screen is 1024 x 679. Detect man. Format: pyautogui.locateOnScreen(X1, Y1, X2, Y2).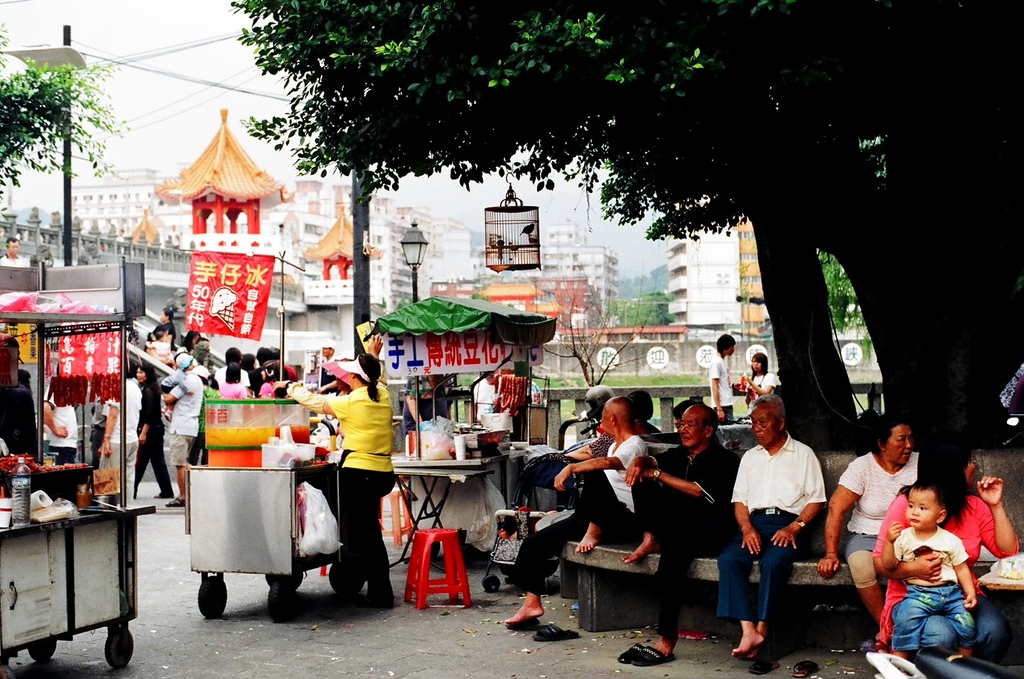
pyautogui.locateOnScreen(503, 394, 649, 621).
